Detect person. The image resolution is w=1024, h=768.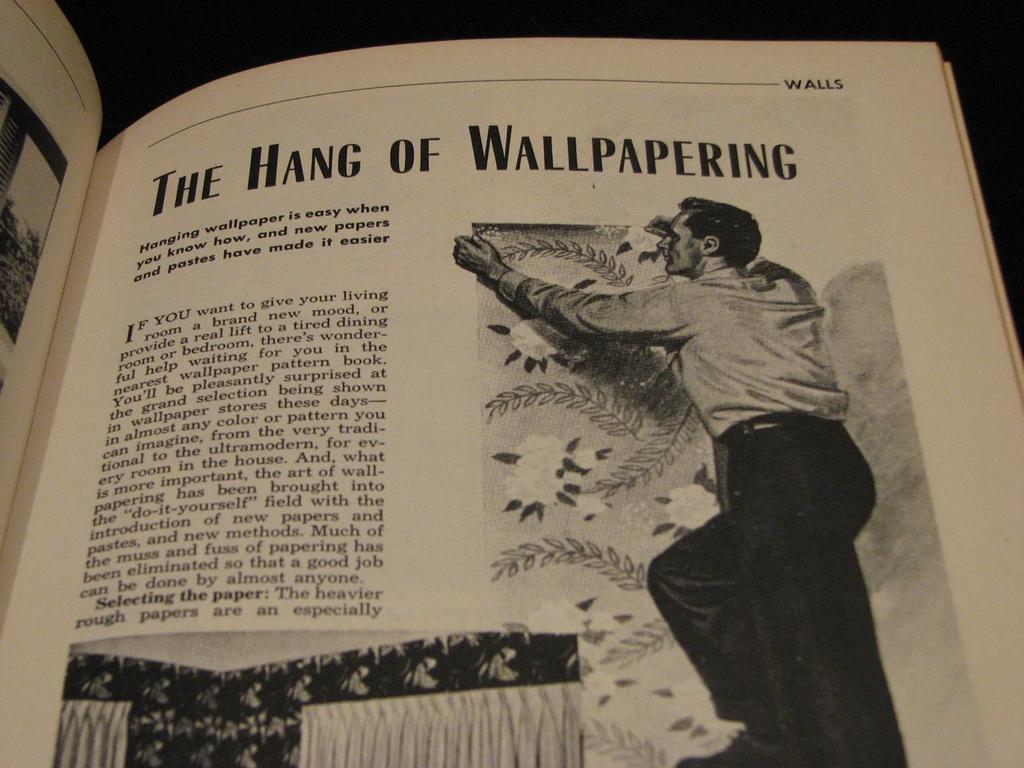
BBox(412, 113, 887, 722).
